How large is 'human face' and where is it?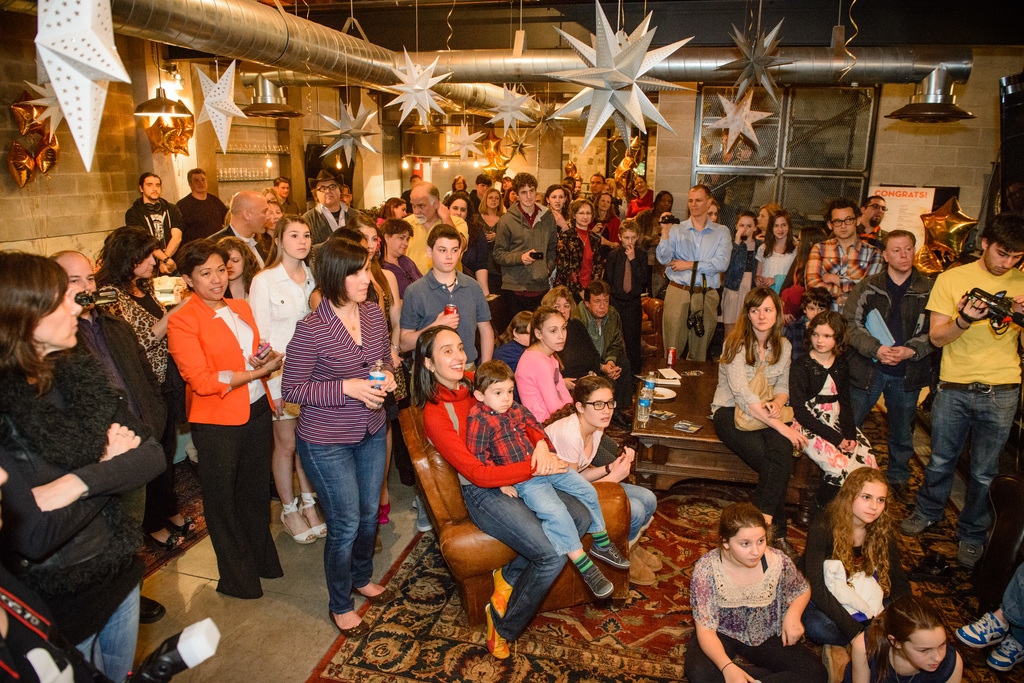
Bounding box: bbox=[431, 237, 458, 271].
